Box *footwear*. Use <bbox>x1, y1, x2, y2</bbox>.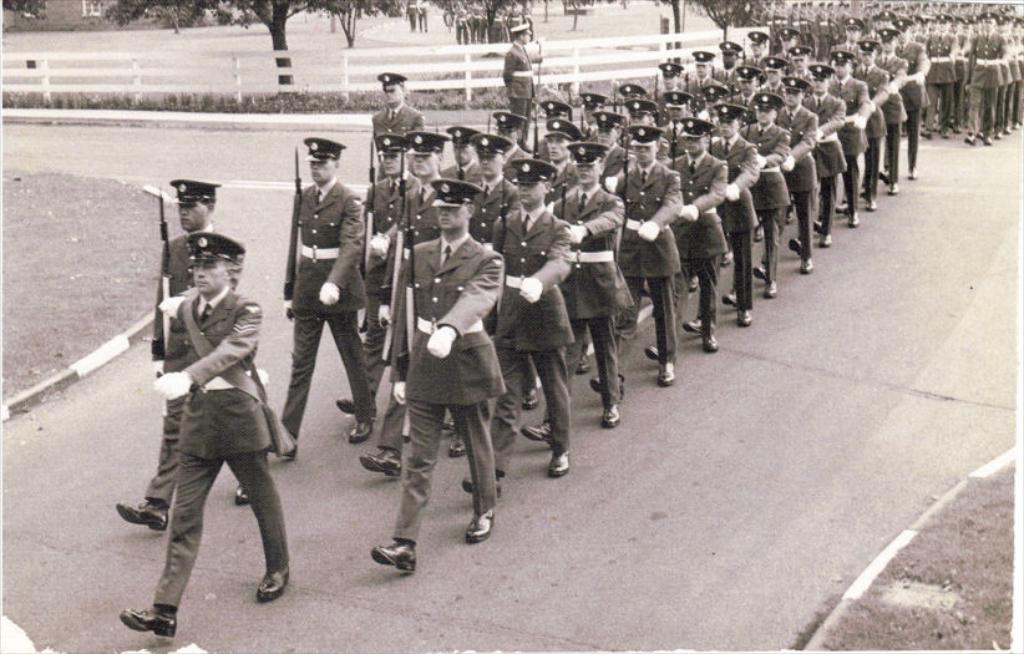
<bbox>588, 376, 625, 396</bbox>.
